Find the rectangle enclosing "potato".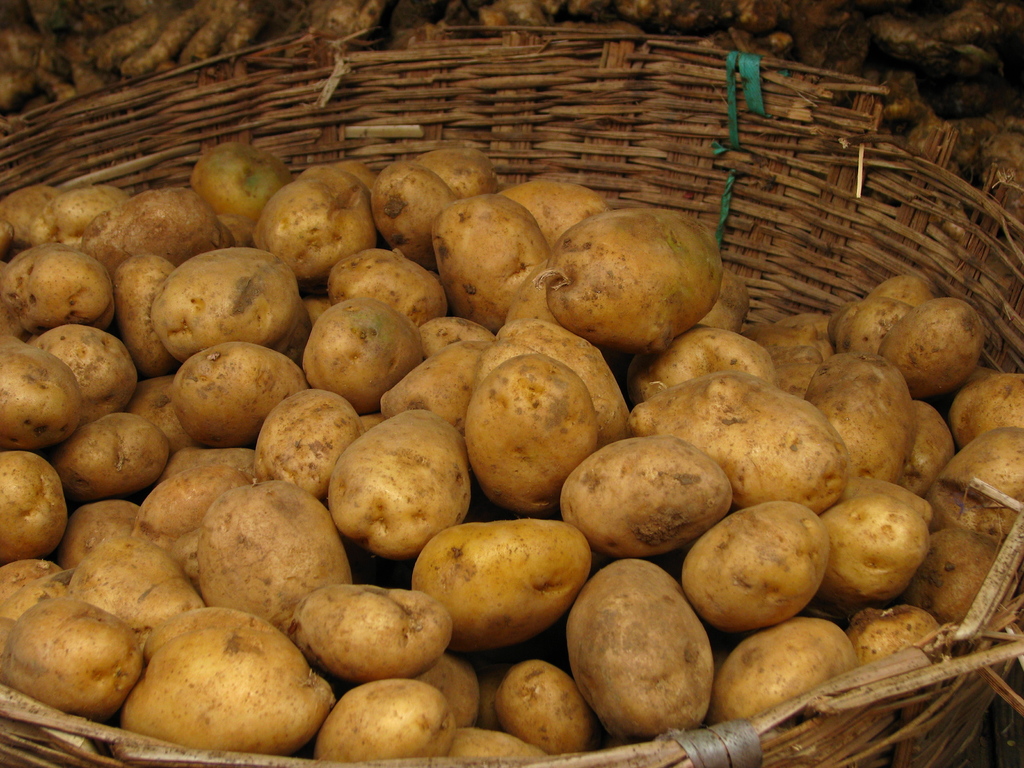
<box>566,560,711,740</box>.
